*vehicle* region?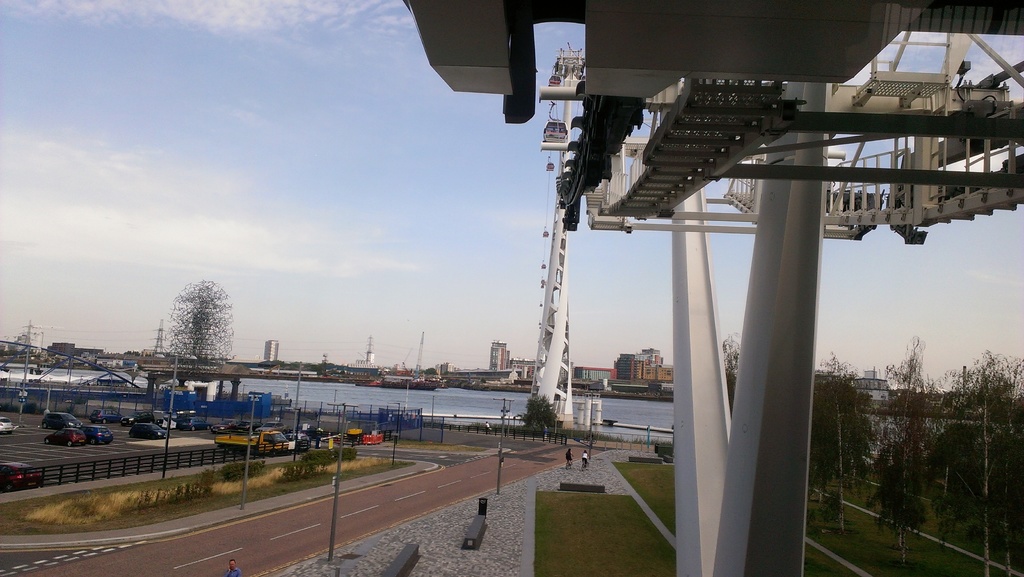
[287,430,308,457]
